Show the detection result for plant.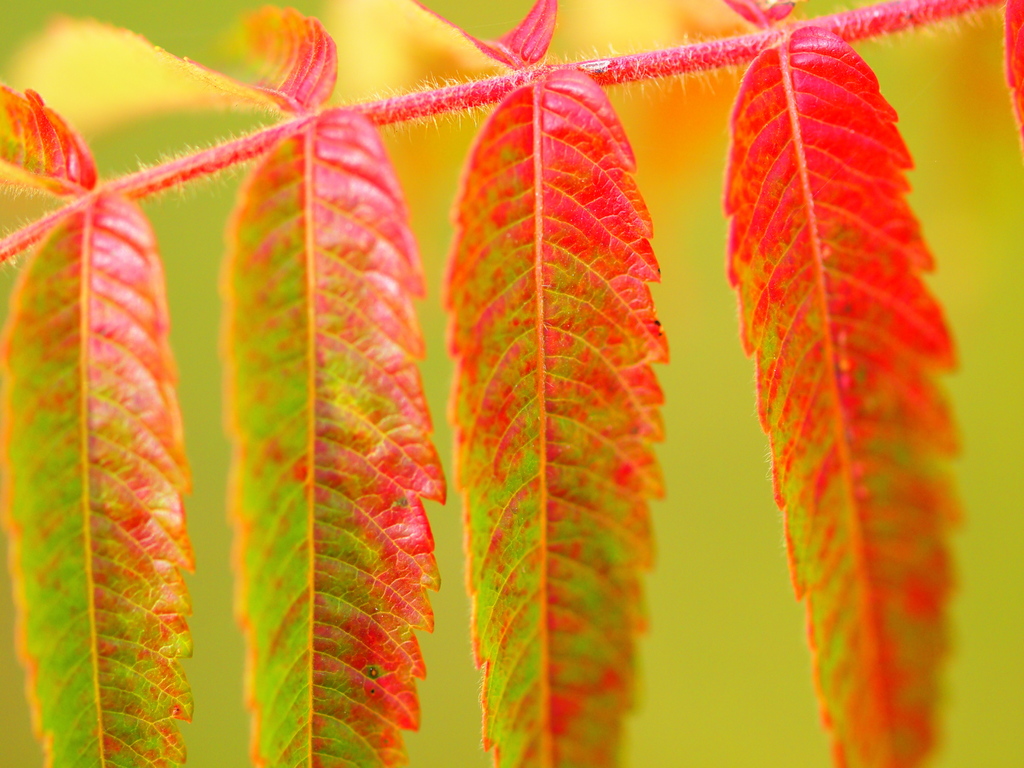
bbox=[0, 0, 1023, 767].
